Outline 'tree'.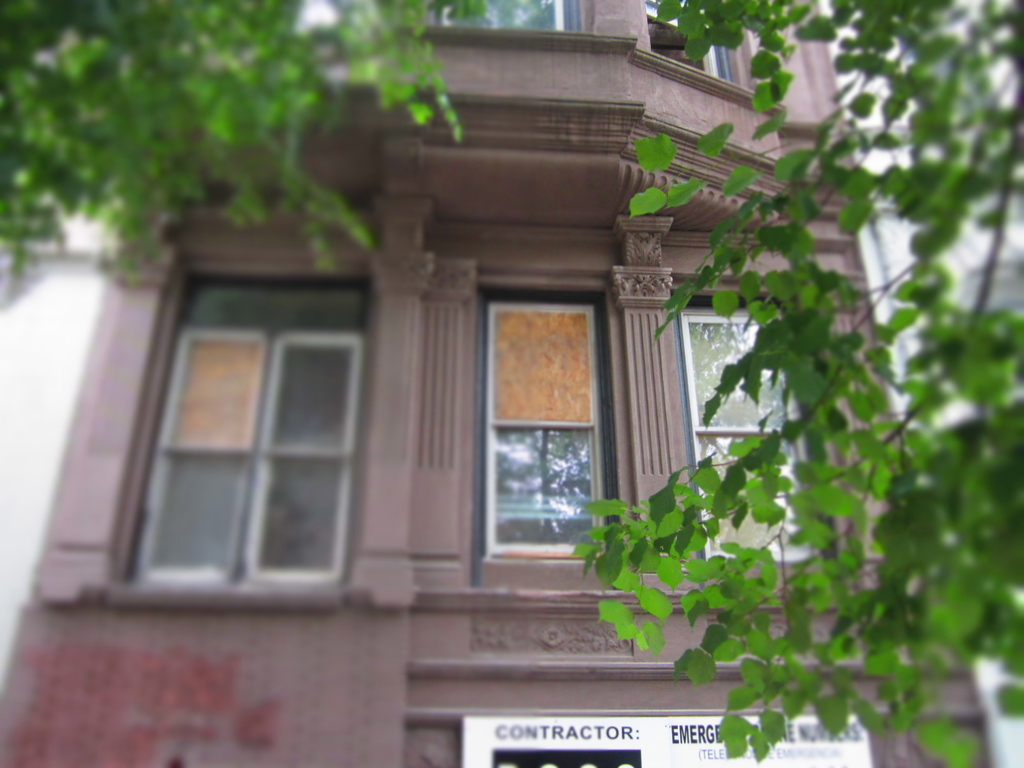
Outline: (x1=0, y1=0, x2=492, y2=274).
